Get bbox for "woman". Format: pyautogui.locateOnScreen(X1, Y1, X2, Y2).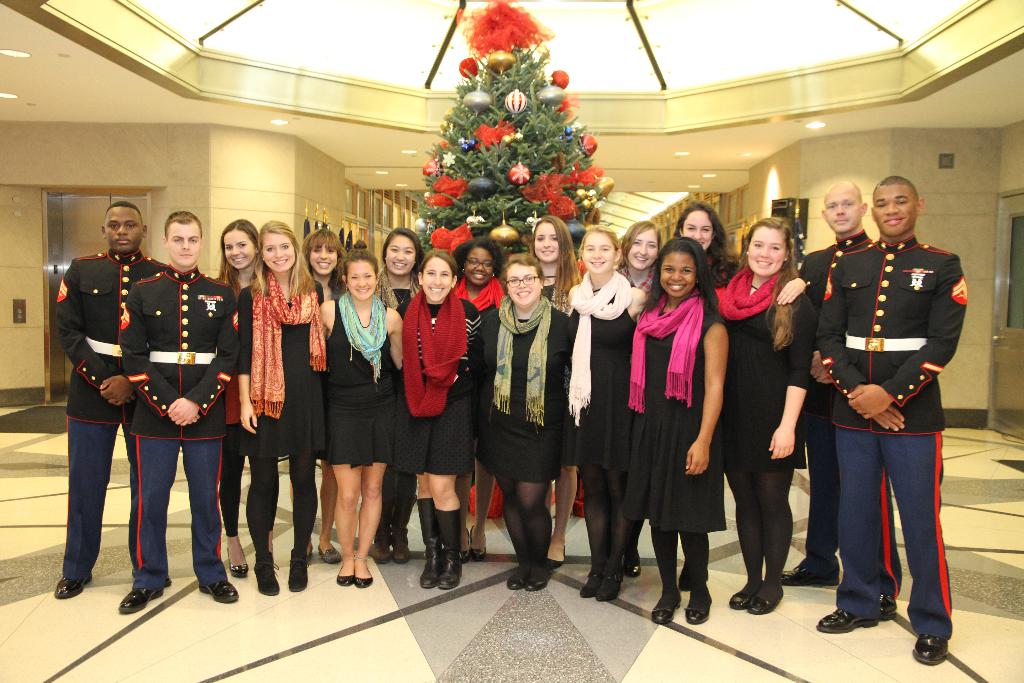
pyautogui.locateOnScreen(230, 222, 324, 599).
